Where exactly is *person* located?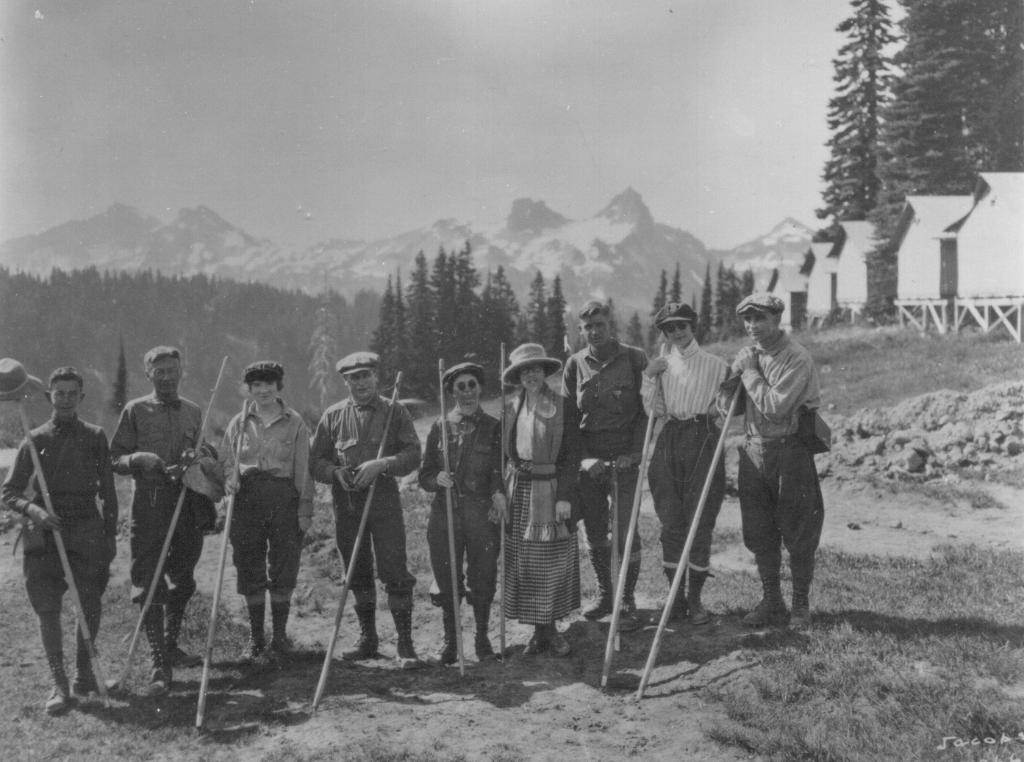
Its bounding box is left=107, top=342, right=226, bottom=695.
